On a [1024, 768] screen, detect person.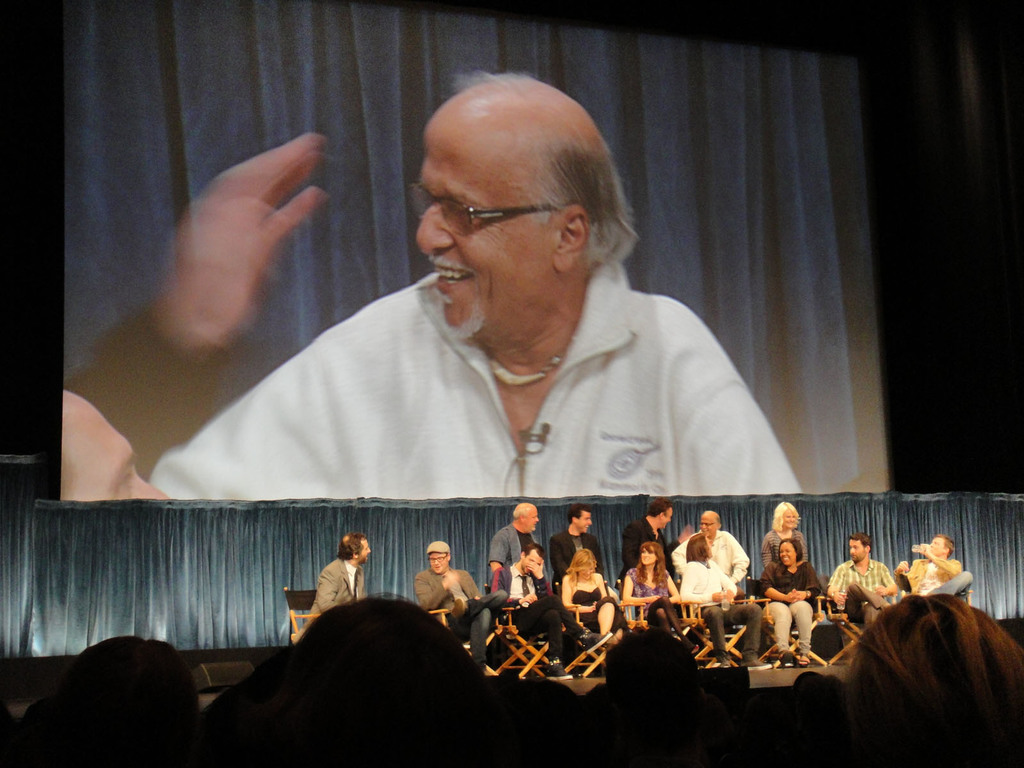
(554, 545, 634, 646).
